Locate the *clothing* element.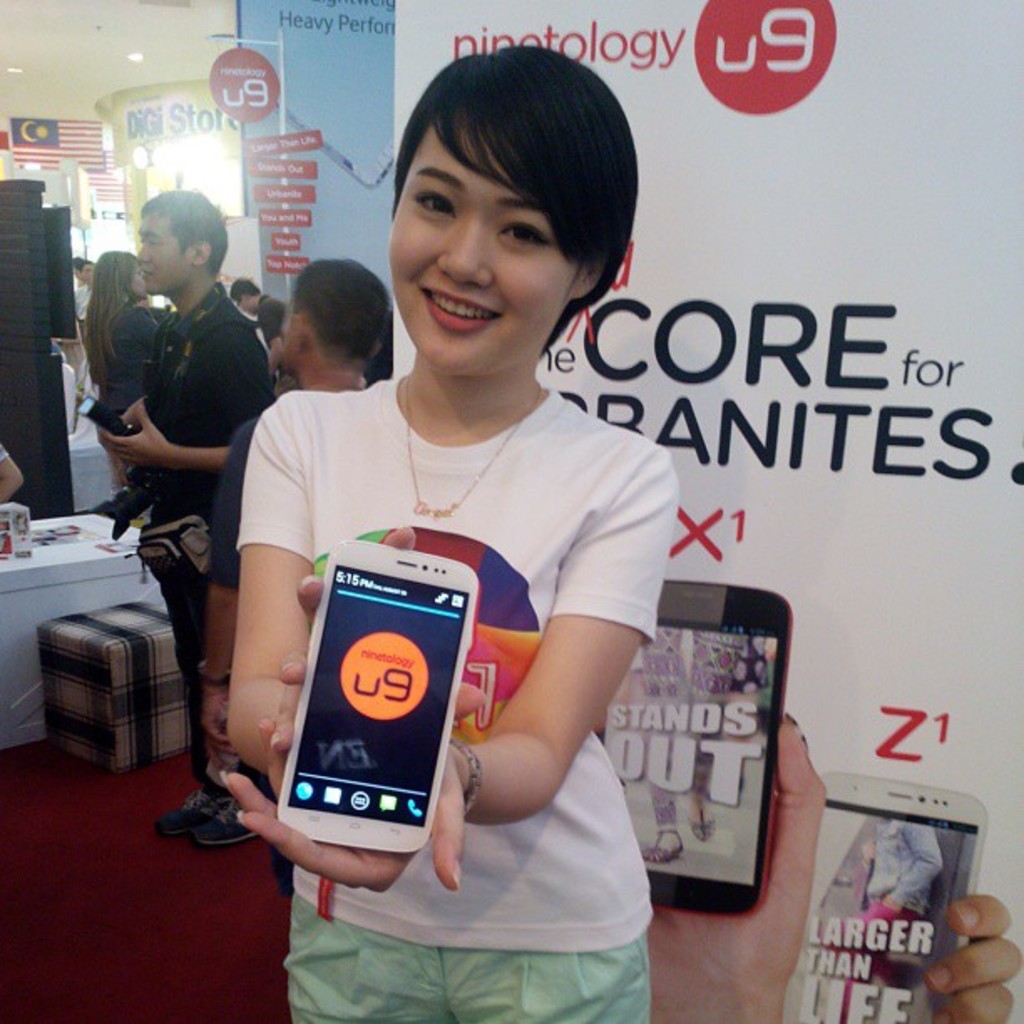
Element bbox: l=259, t=294, r=681, b=940.
